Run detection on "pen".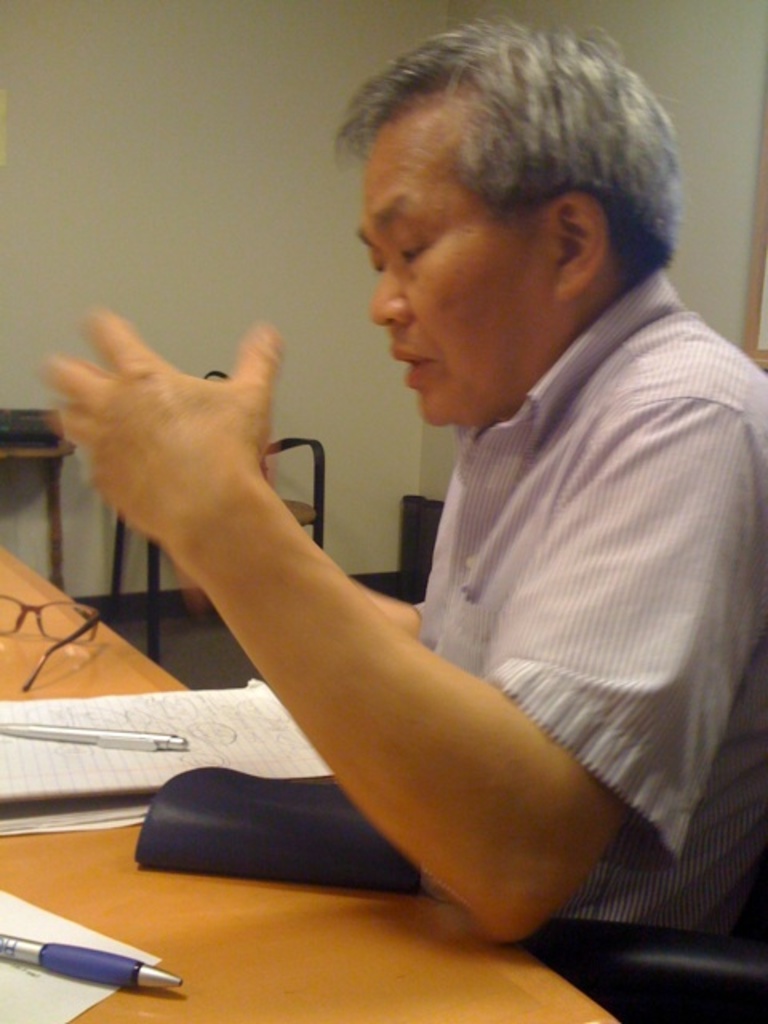
Result: 0, 720, 190, 754.
